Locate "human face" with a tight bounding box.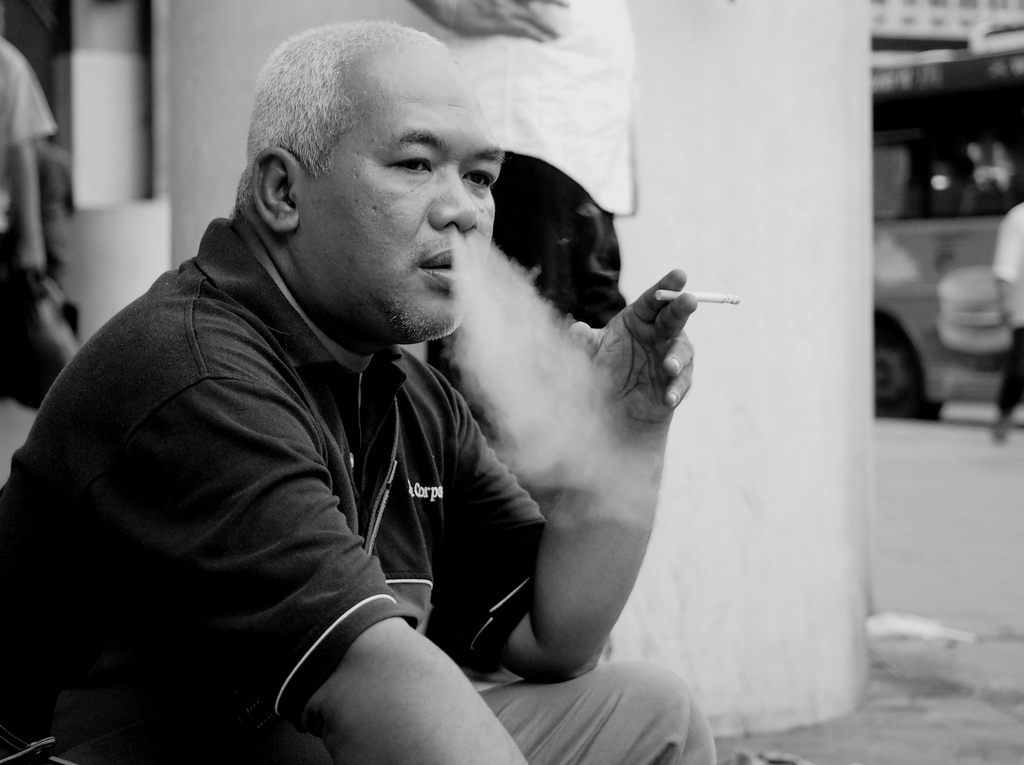
bbox=[300, 47, 505, 335].
